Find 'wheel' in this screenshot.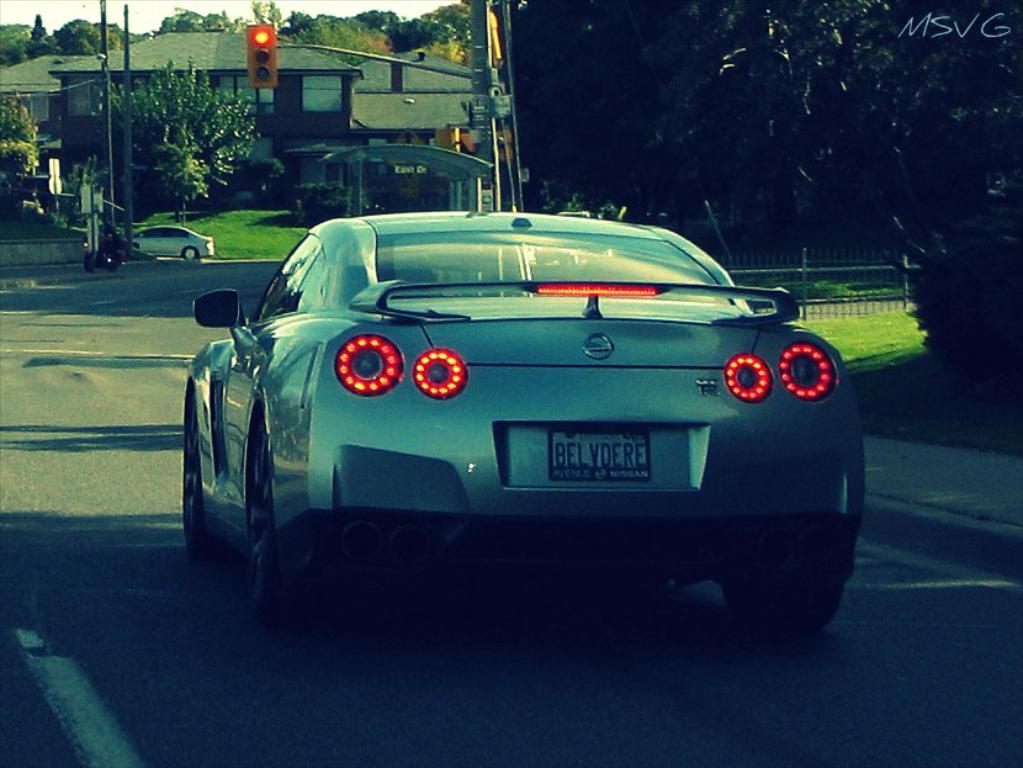
The bounding box for 'wheel' is {"x1": 85, "y1": 253, "x2": 92, "y2": 271}.
